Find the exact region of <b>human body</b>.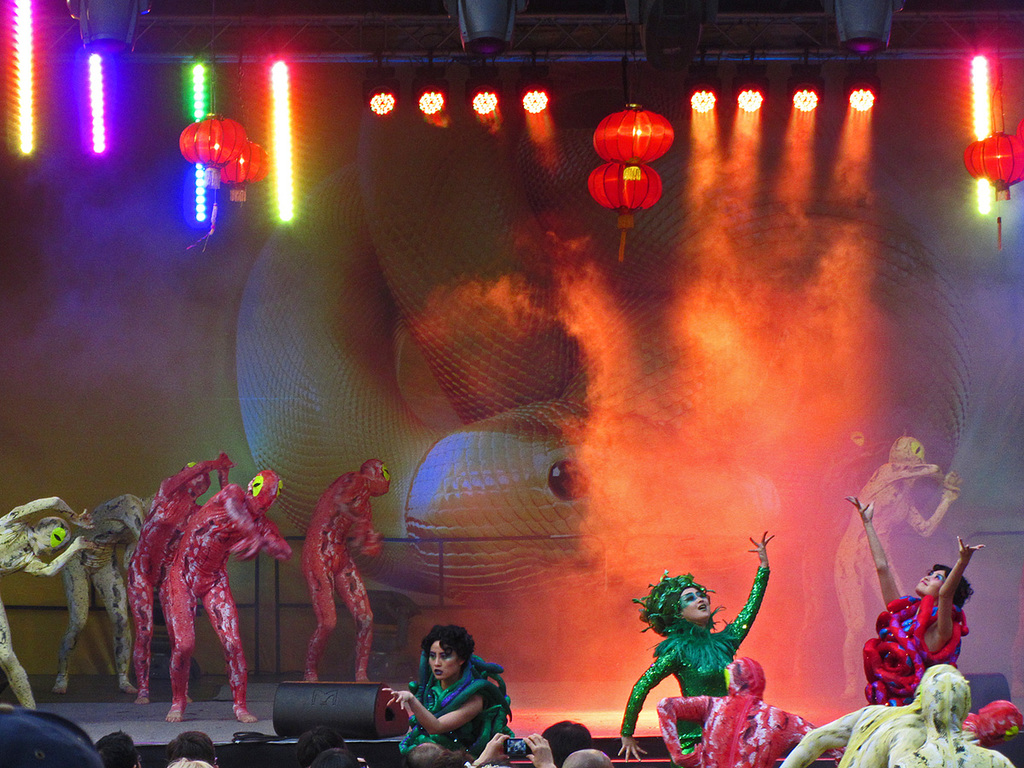
Exact region: left=847, top=490, right=992, bottom=700.
